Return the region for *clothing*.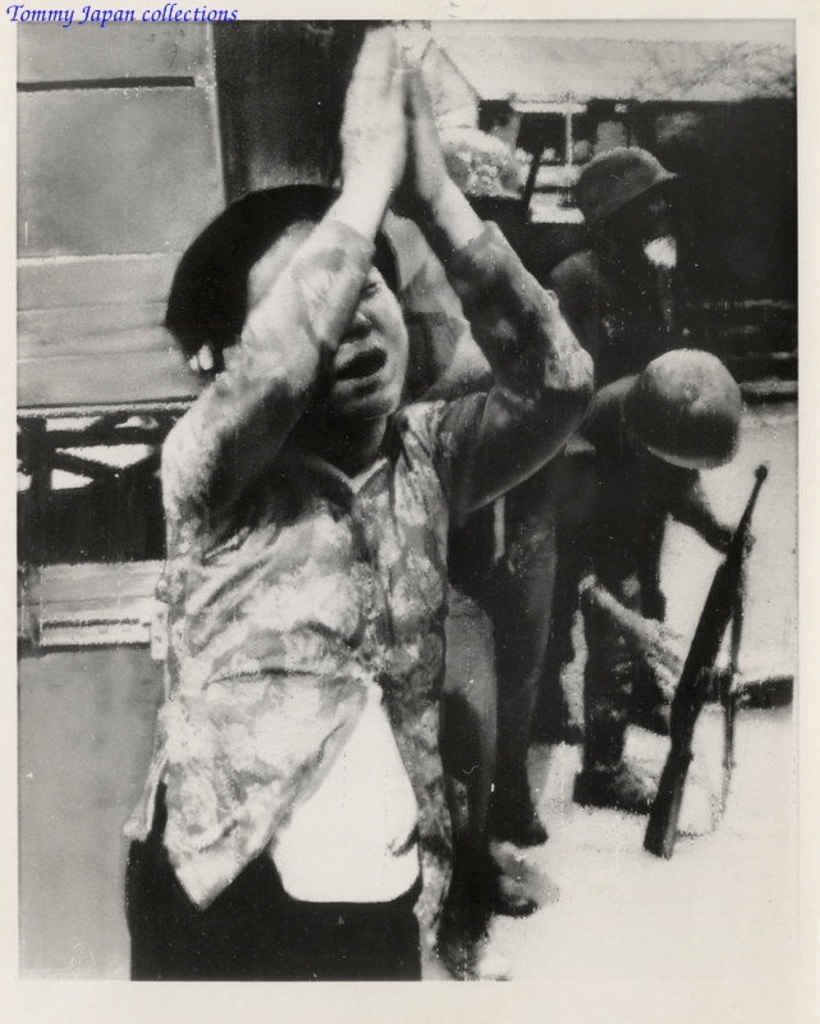
116:220:582:983.
